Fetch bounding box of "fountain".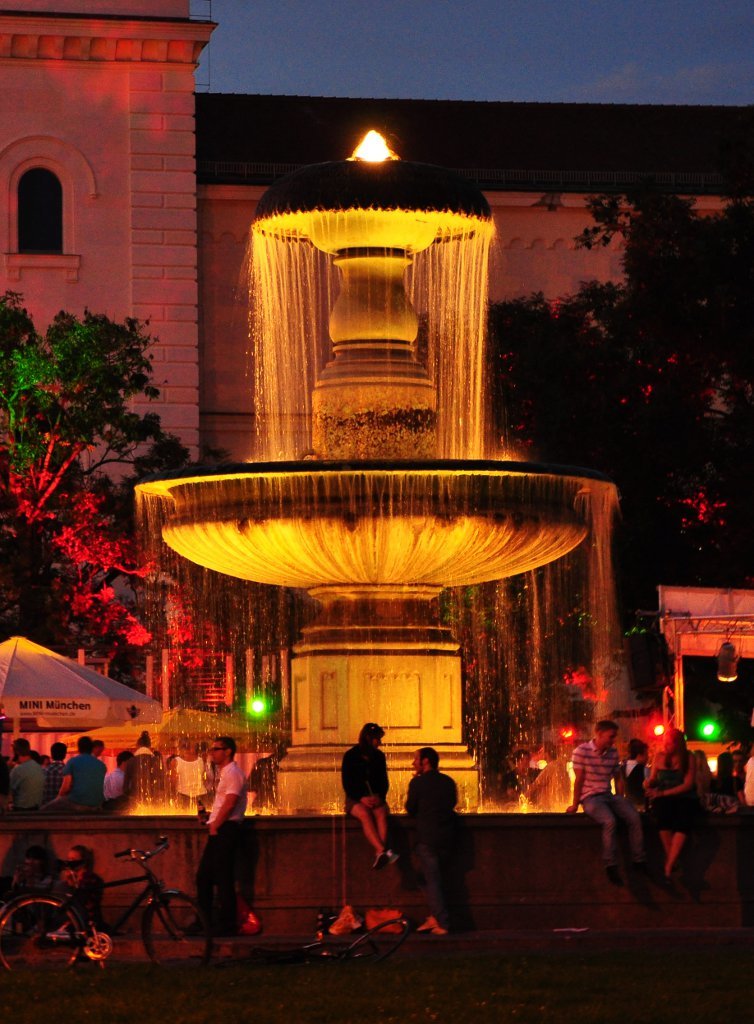
Bbox: l=116, t=115, r=676, b=864.
